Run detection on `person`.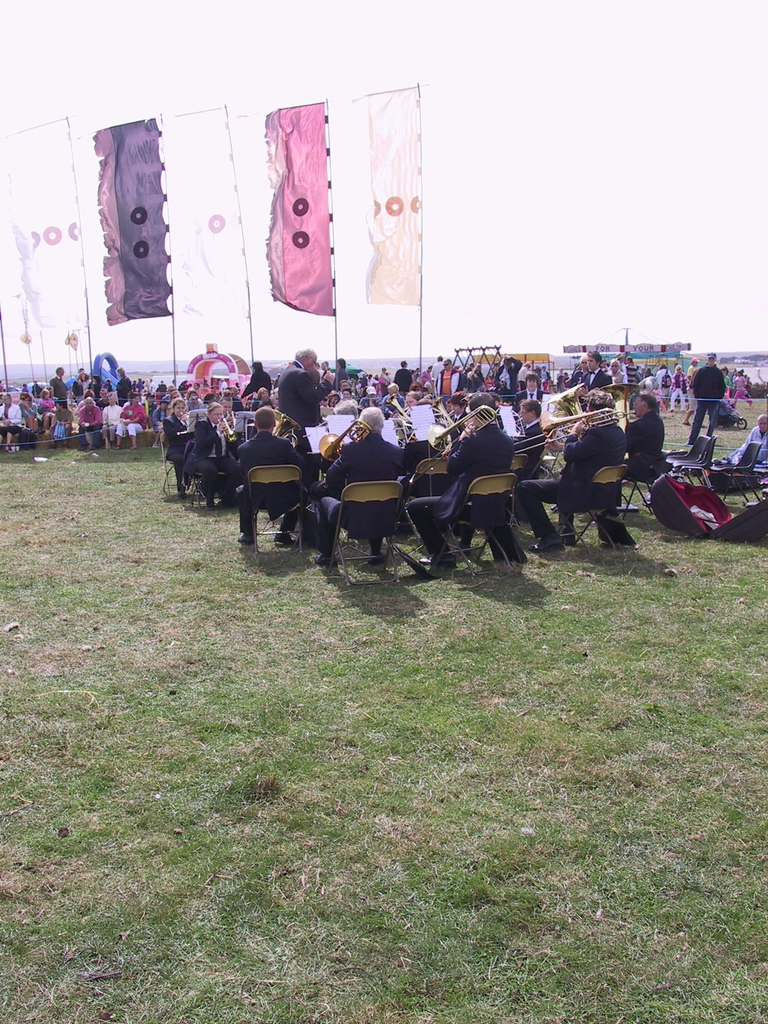
Result: [188, 397, 234, 511].
